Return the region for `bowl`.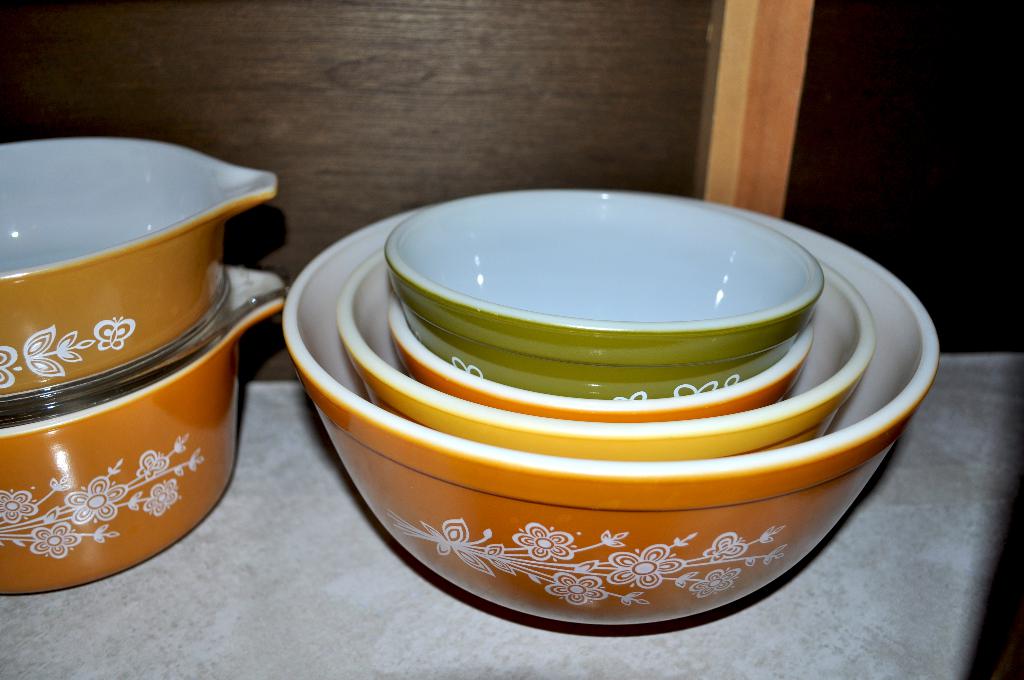
l=282, t=206, r=940, b=624.
